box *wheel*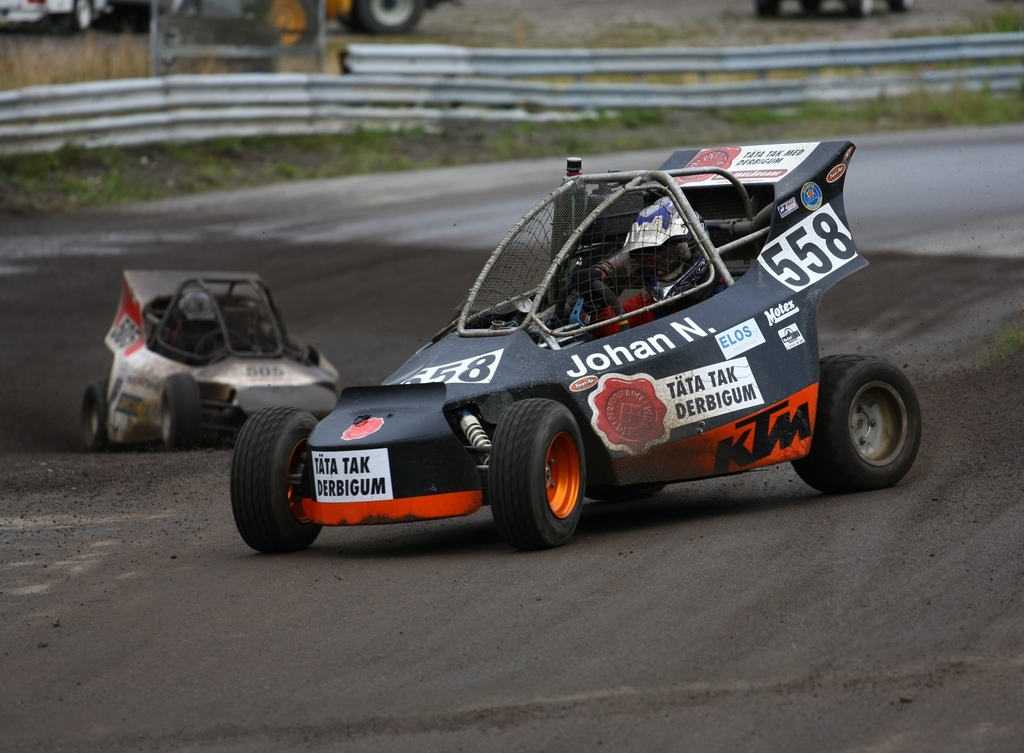
[left=788, top=354, right=923, bottom=492]
